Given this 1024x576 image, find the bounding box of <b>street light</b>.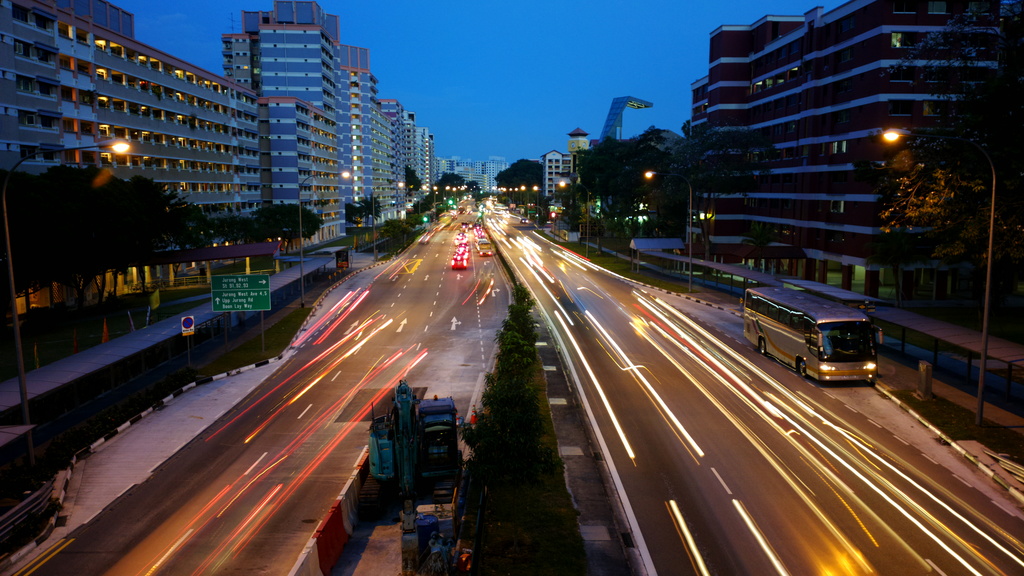
[x1=881, y1=125, x2=994, y2=417].
